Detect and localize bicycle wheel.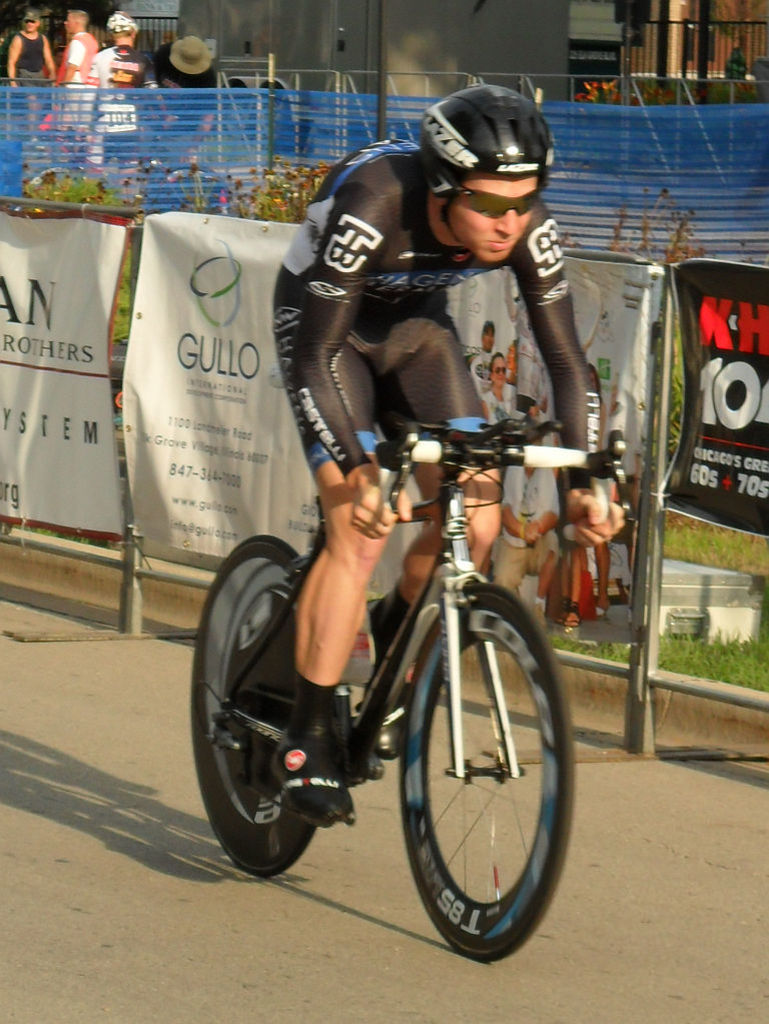
Localized at 396 576 572 964.
